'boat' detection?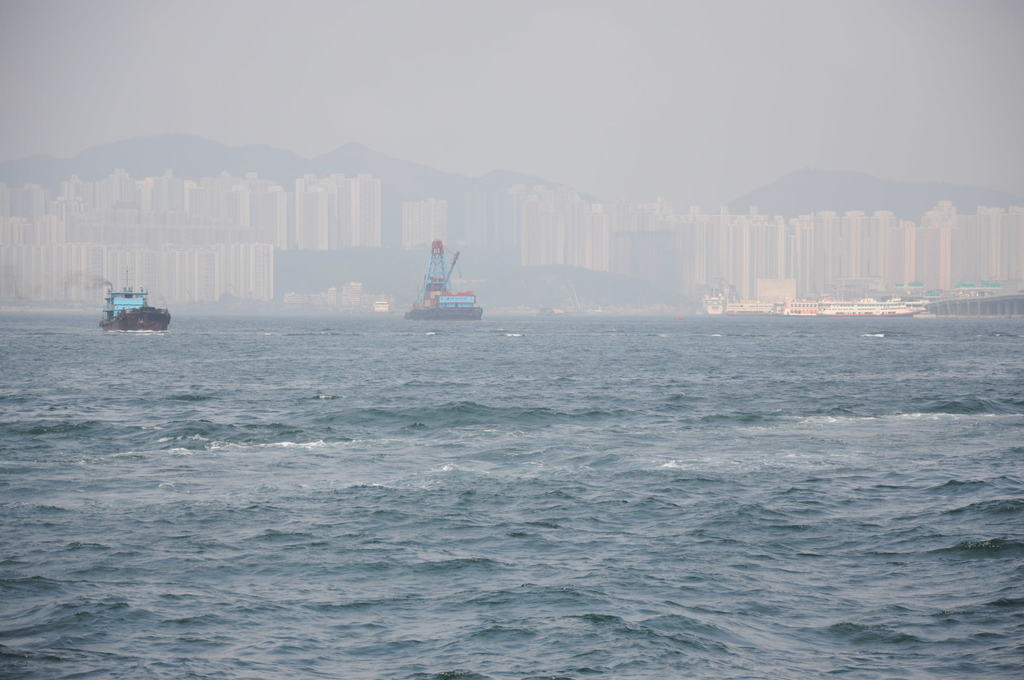
(x1=725, y1=303, x2=778, y2=311)
